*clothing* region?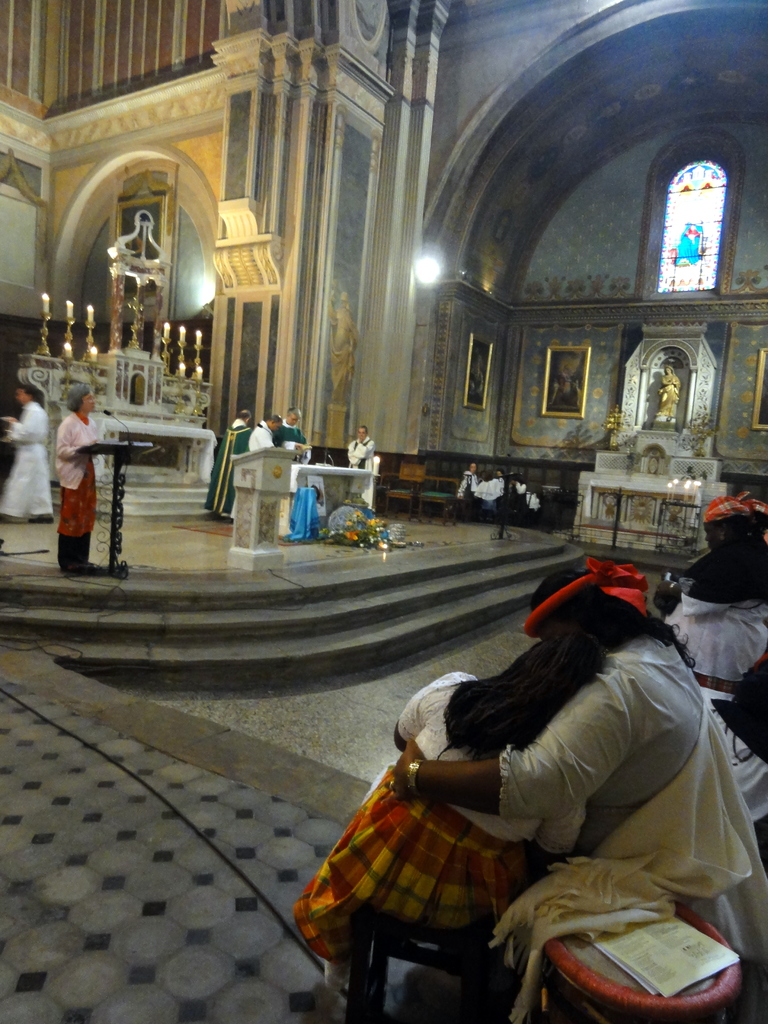
locate(277, 417, 307, 455)
